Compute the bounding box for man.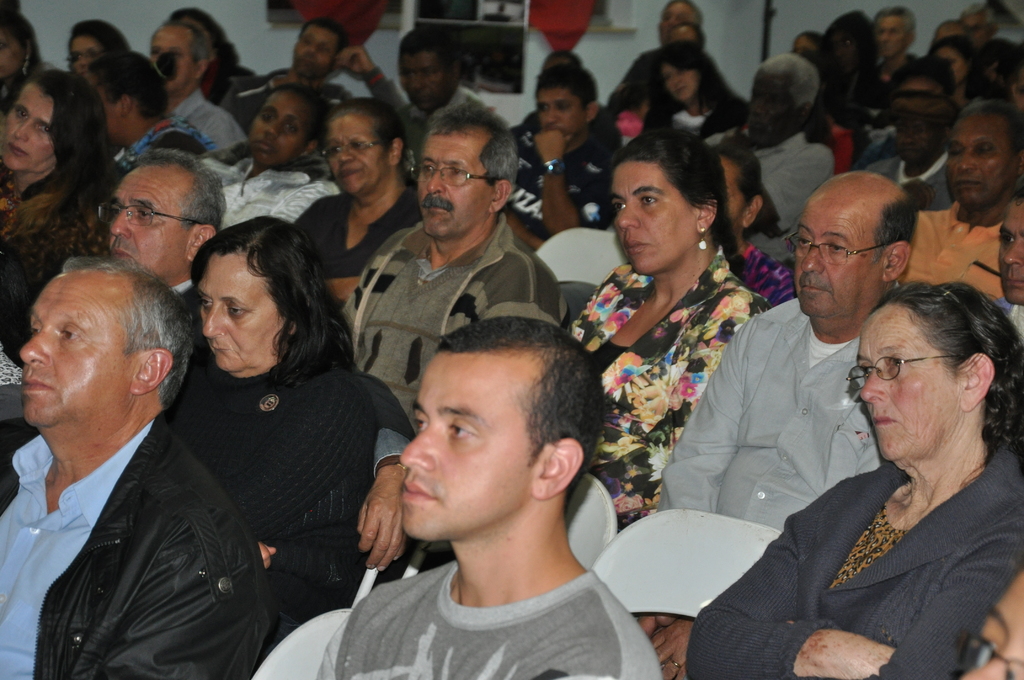
x1=0 y1=218 x2=268 y2=676.
